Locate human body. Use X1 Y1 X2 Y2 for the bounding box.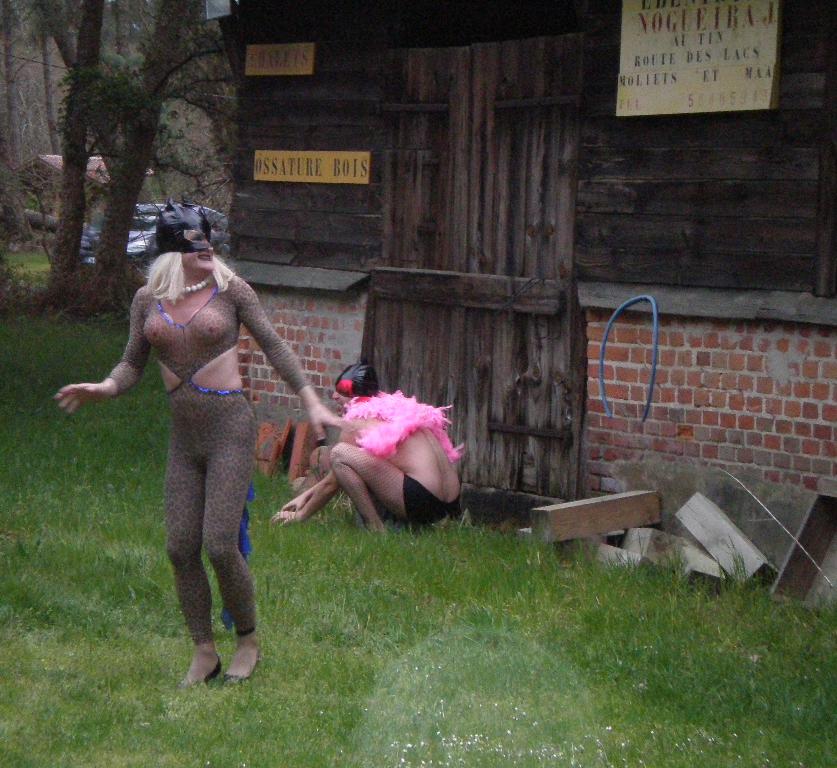
73 242 295 723.
